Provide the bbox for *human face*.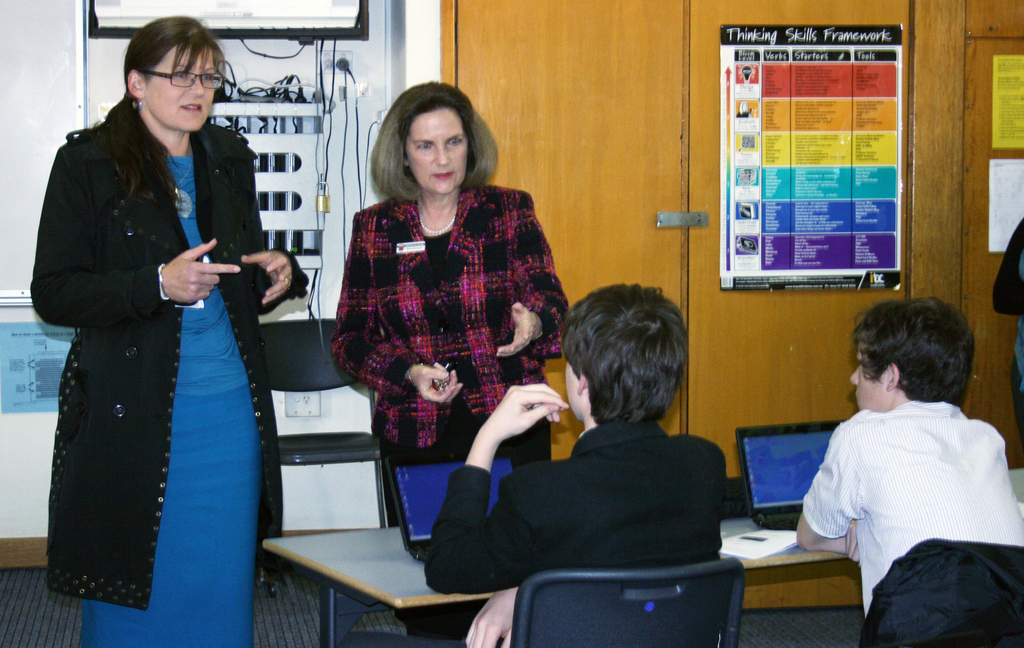
left=145, top=47, right=224, bottom=136.
